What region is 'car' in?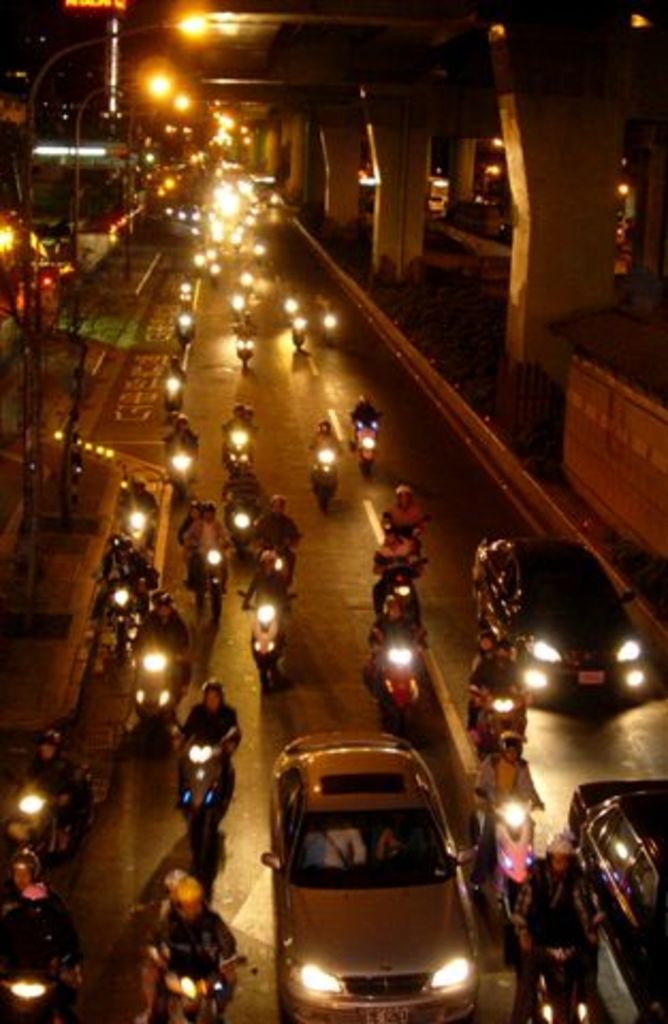
568:779:666:1022.
